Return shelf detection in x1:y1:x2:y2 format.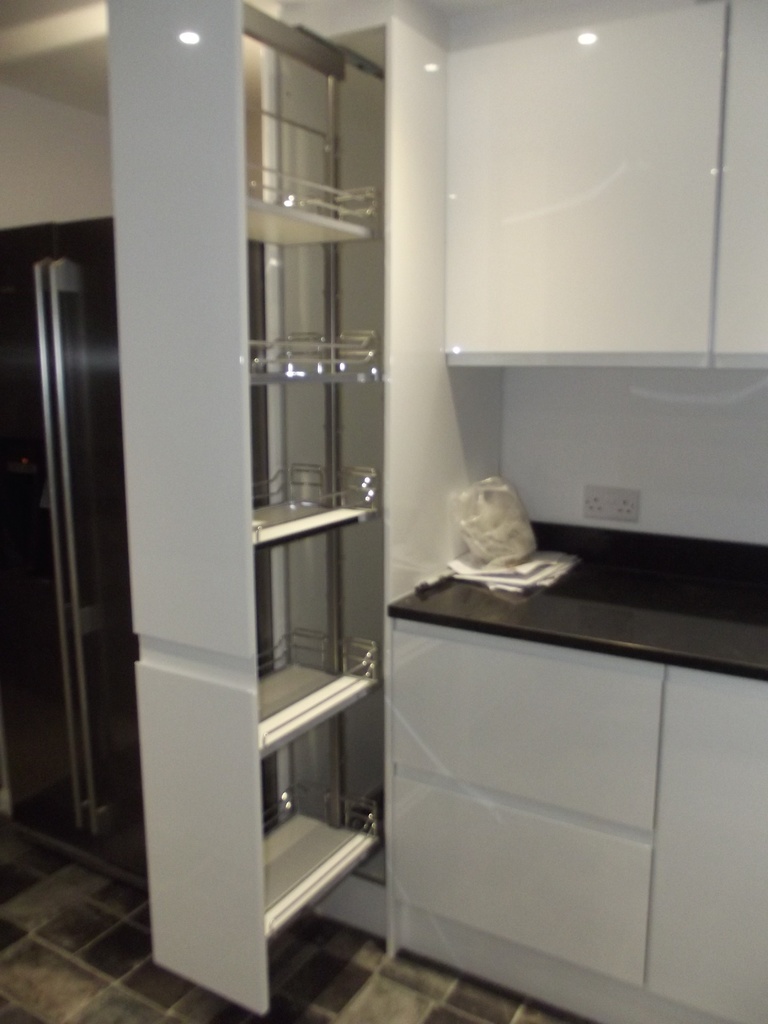
110:0:378:1014.
